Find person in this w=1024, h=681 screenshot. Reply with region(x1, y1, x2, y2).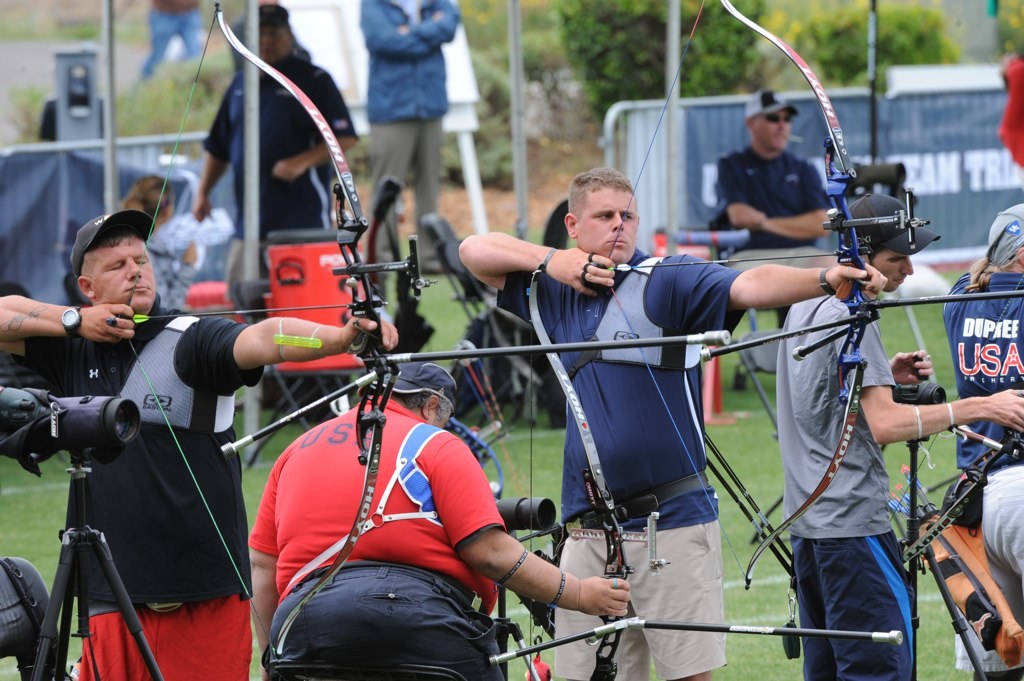
region(775, 184, 1023, 680).
